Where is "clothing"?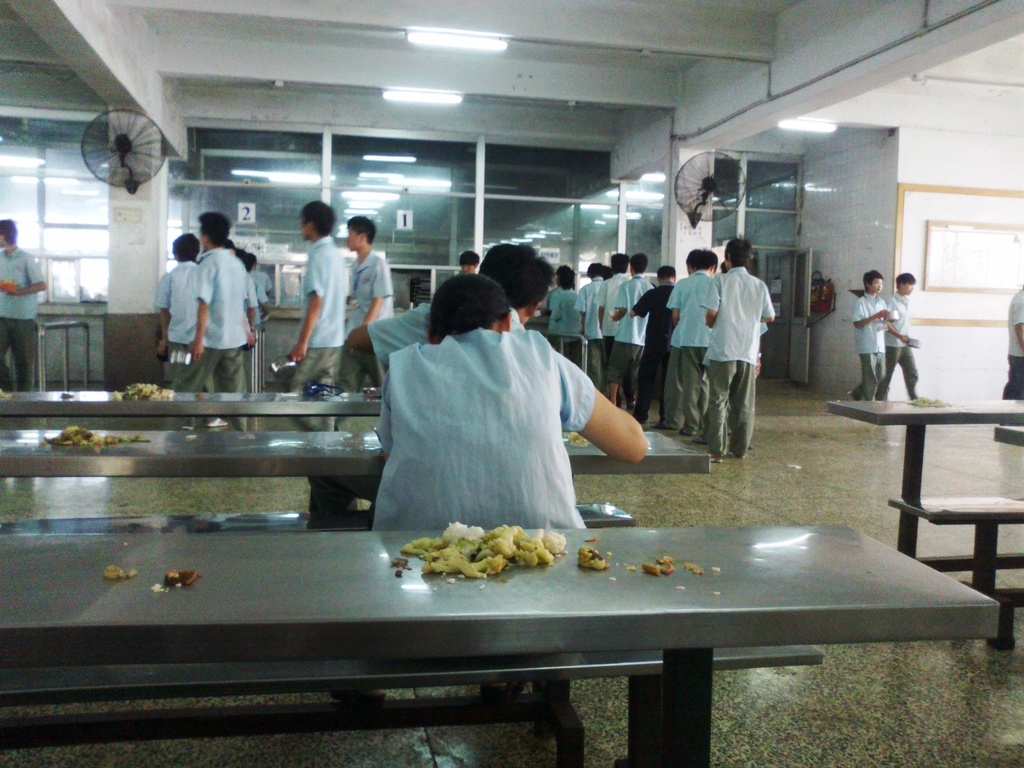
detection(0, 245, 45, 399).
